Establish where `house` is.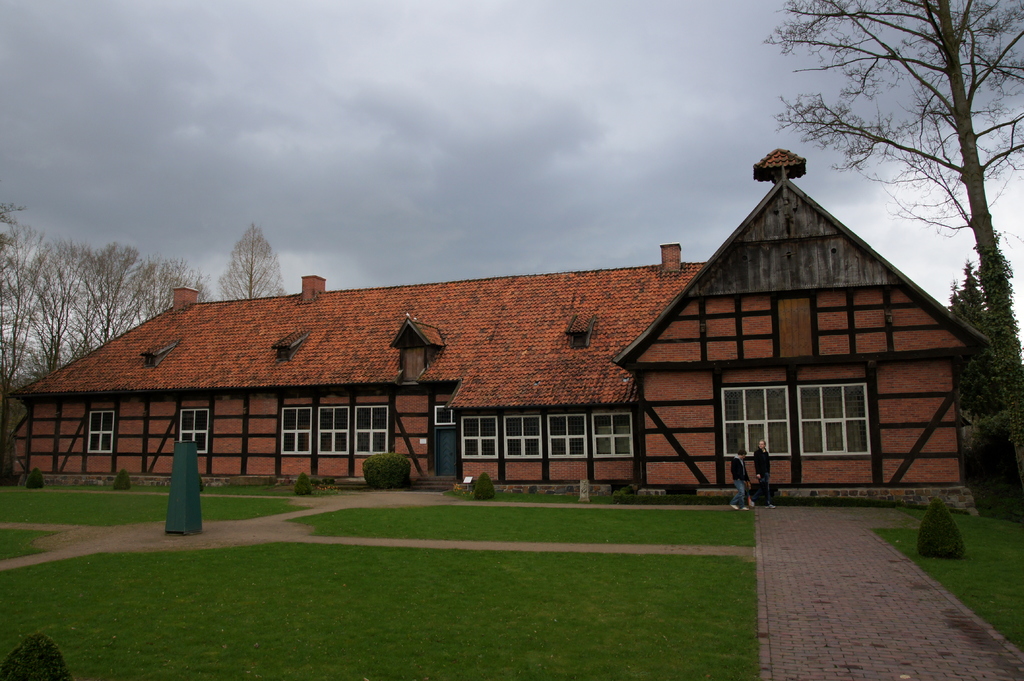
Established at {"x1": 20, "y1": 145, "x2": 987, "y2": 489}.
